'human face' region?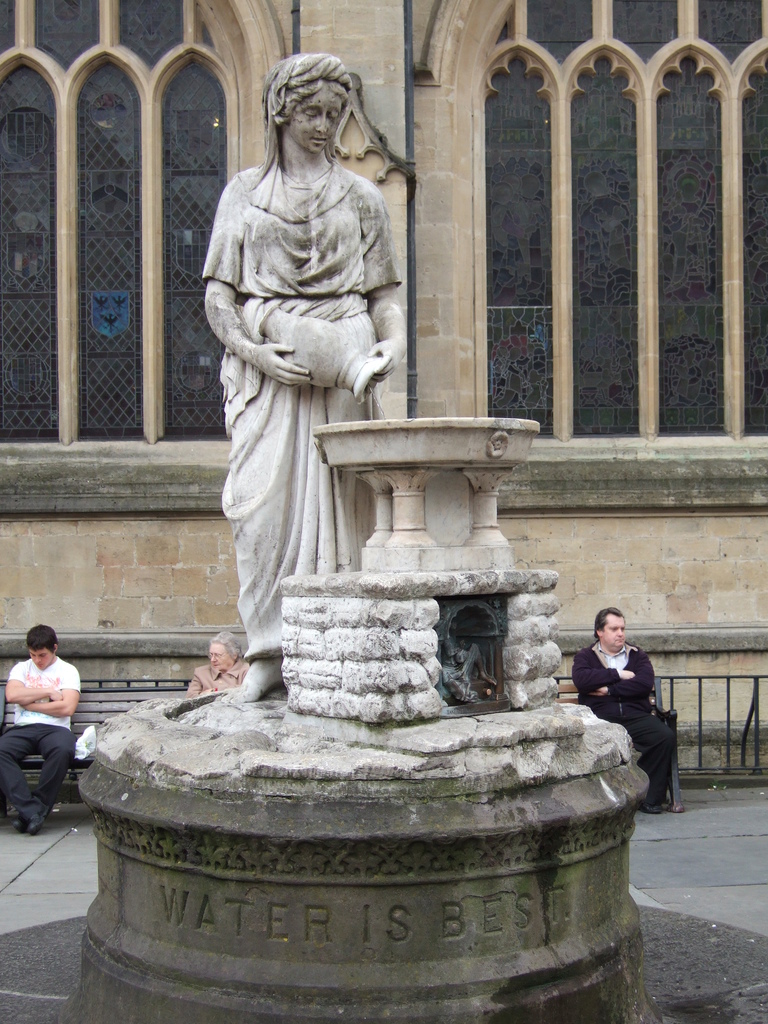
[x1=603, y1=612, x2=627, y2=646]
